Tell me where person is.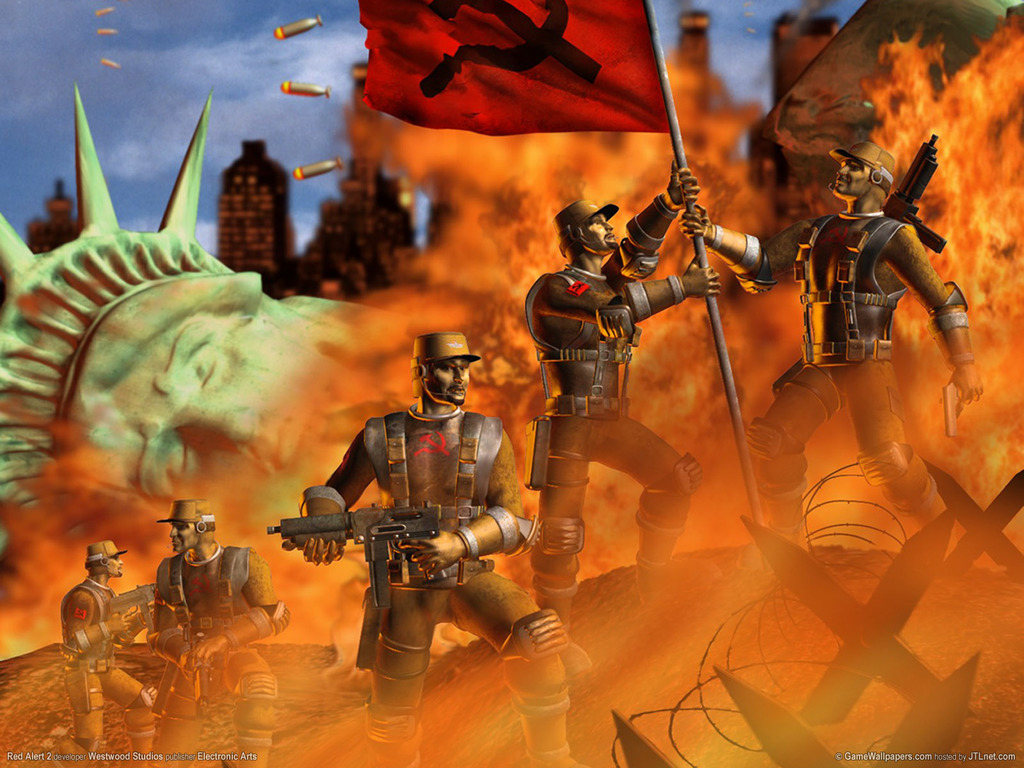
person is at bbox(139, 488, 280, 767).
